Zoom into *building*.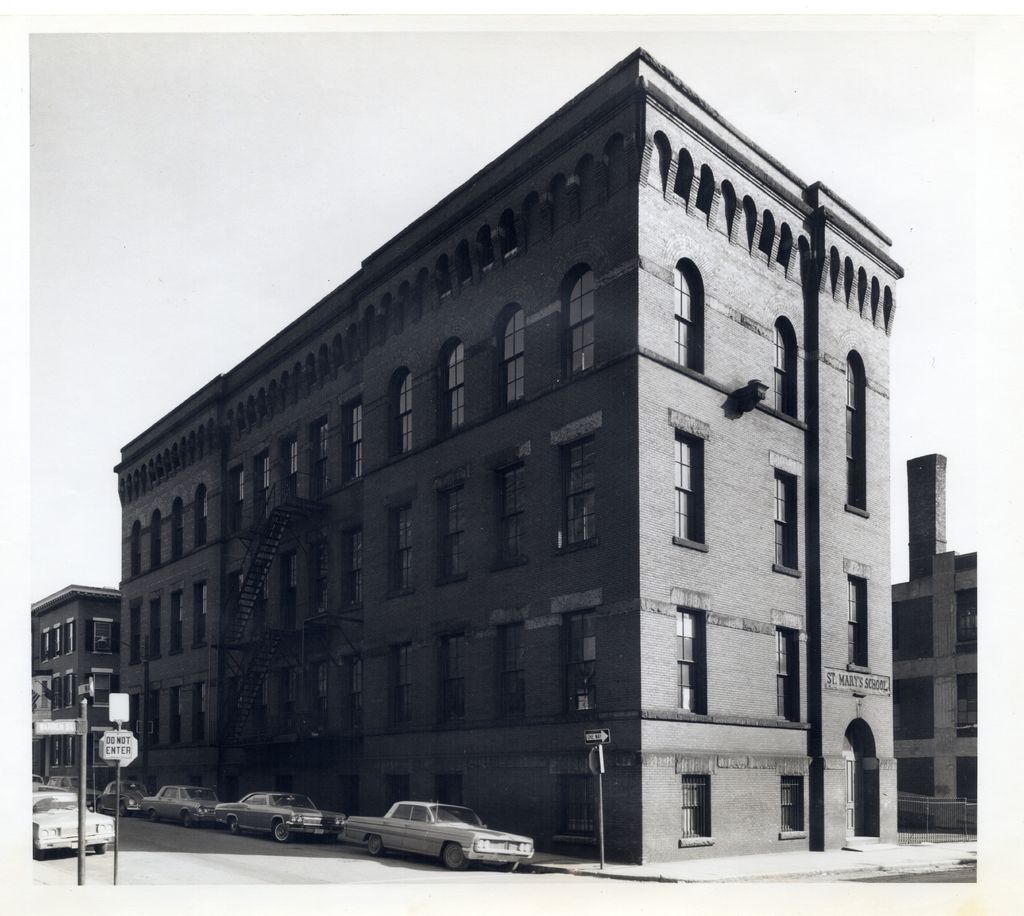
Zoom target: <bbox>889, 450, 977, 842</bbox>.
